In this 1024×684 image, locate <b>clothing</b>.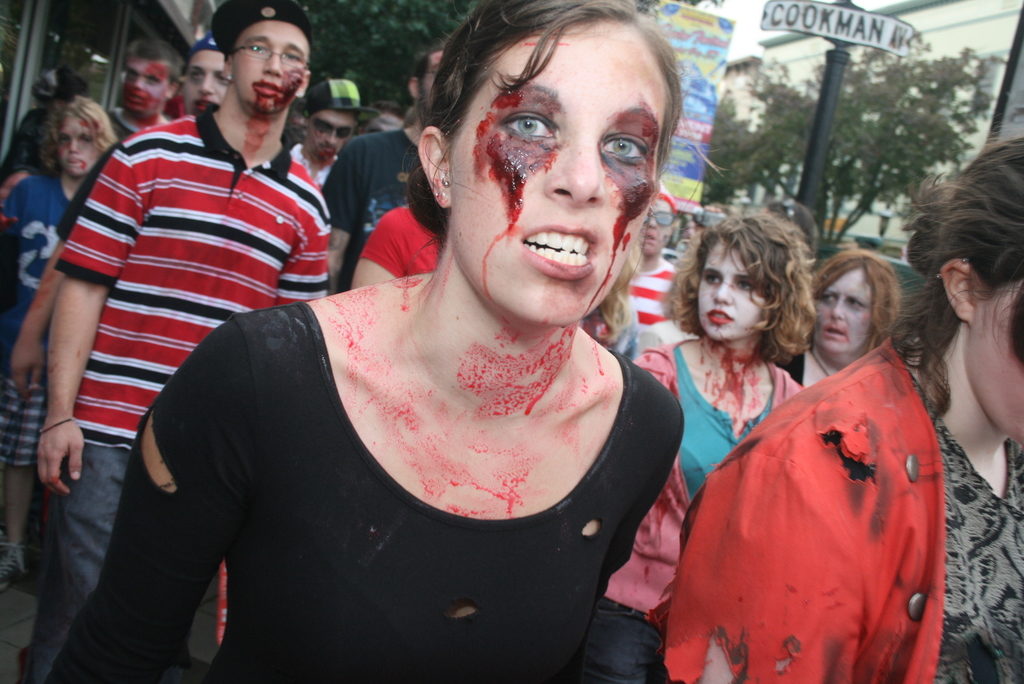
Bounding box: (43,292,680,683).
